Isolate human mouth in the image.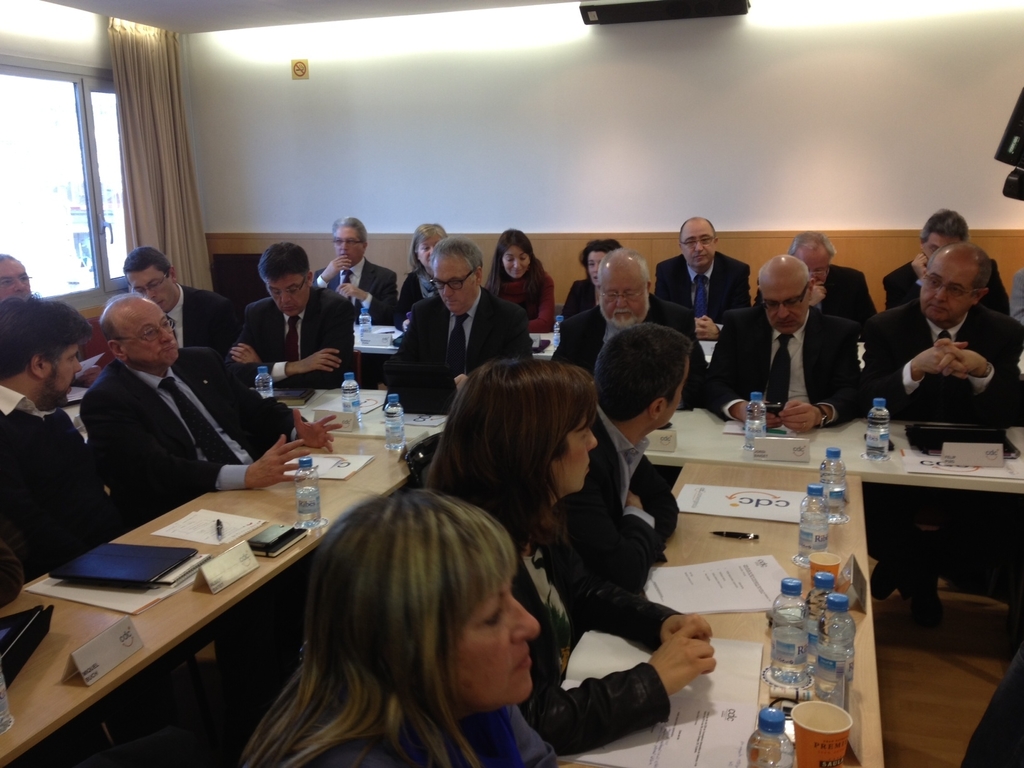
Isolated region: [156,346,177,353].
